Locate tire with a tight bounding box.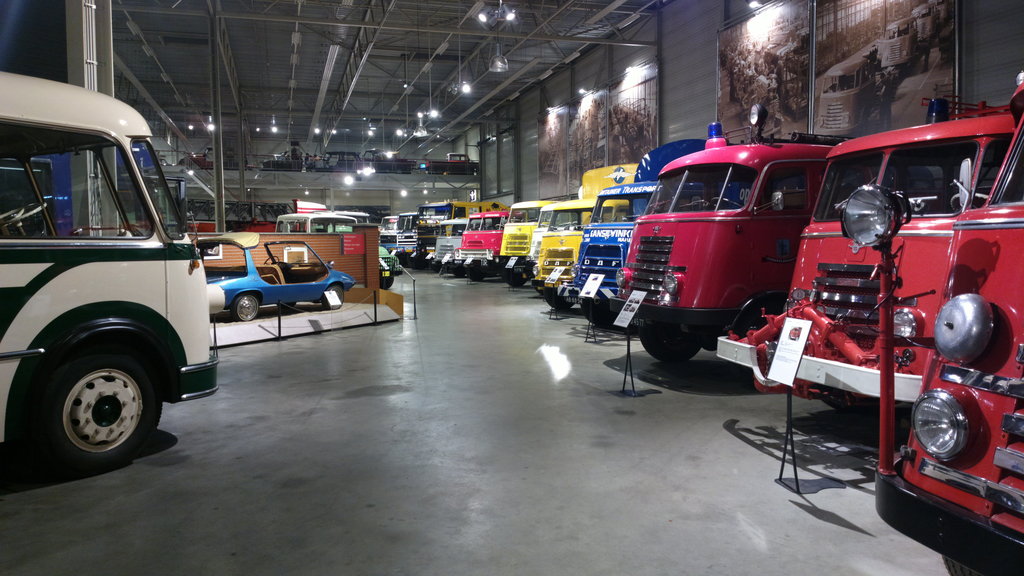
bbox=[504, 274, 524, 287].
